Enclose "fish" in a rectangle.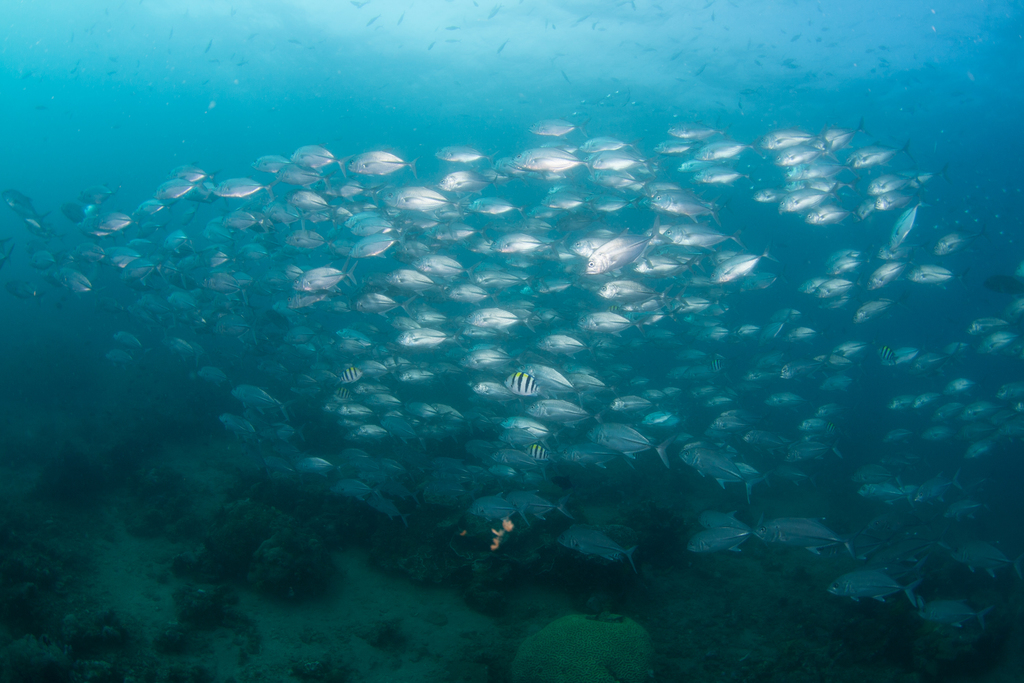
bbox(871, 171, 905, 195).
